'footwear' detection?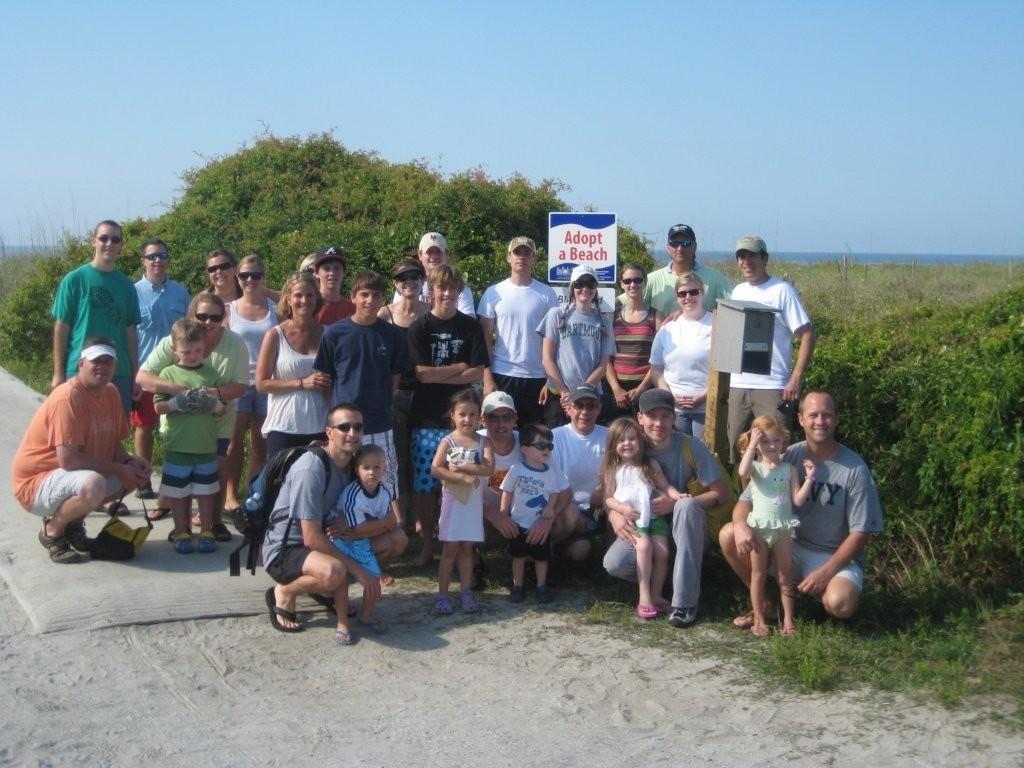
{"x1": 431, "y1": 598, "x2": 449, "y2": 614}
